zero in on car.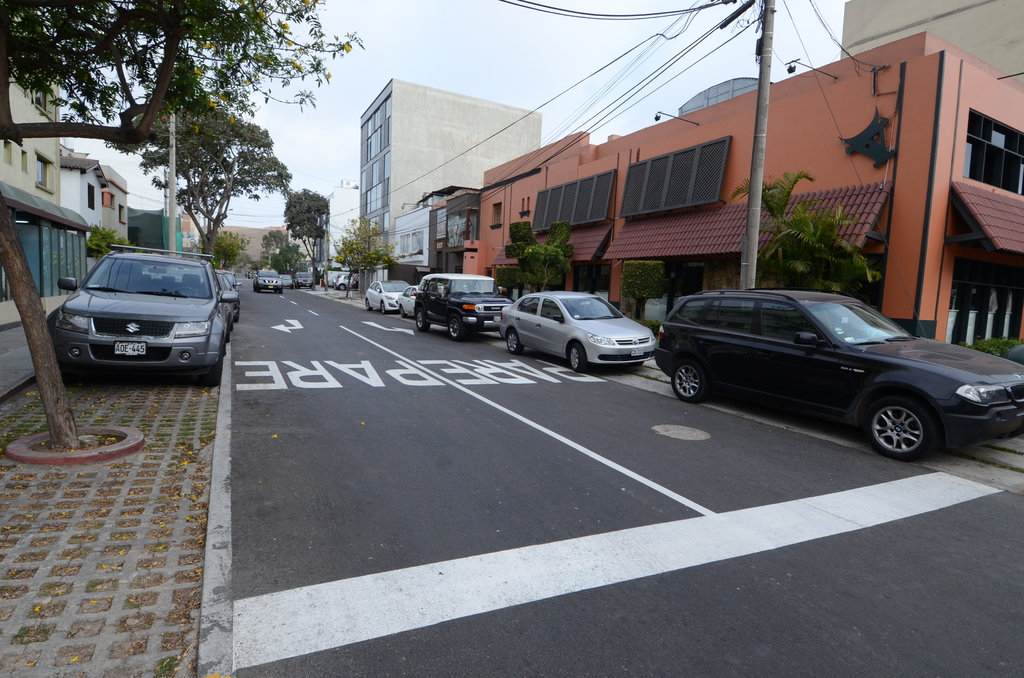
Zeroed in: 365,279,408,312.
